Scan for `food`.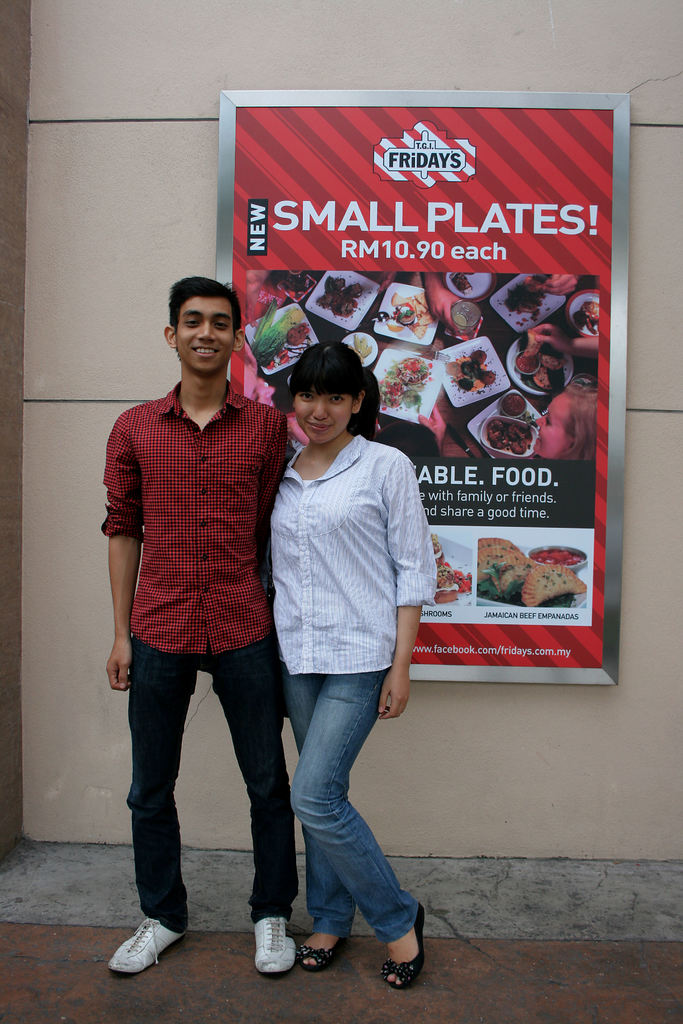
Scan result: l=502, t=393, r=525, b=417.
